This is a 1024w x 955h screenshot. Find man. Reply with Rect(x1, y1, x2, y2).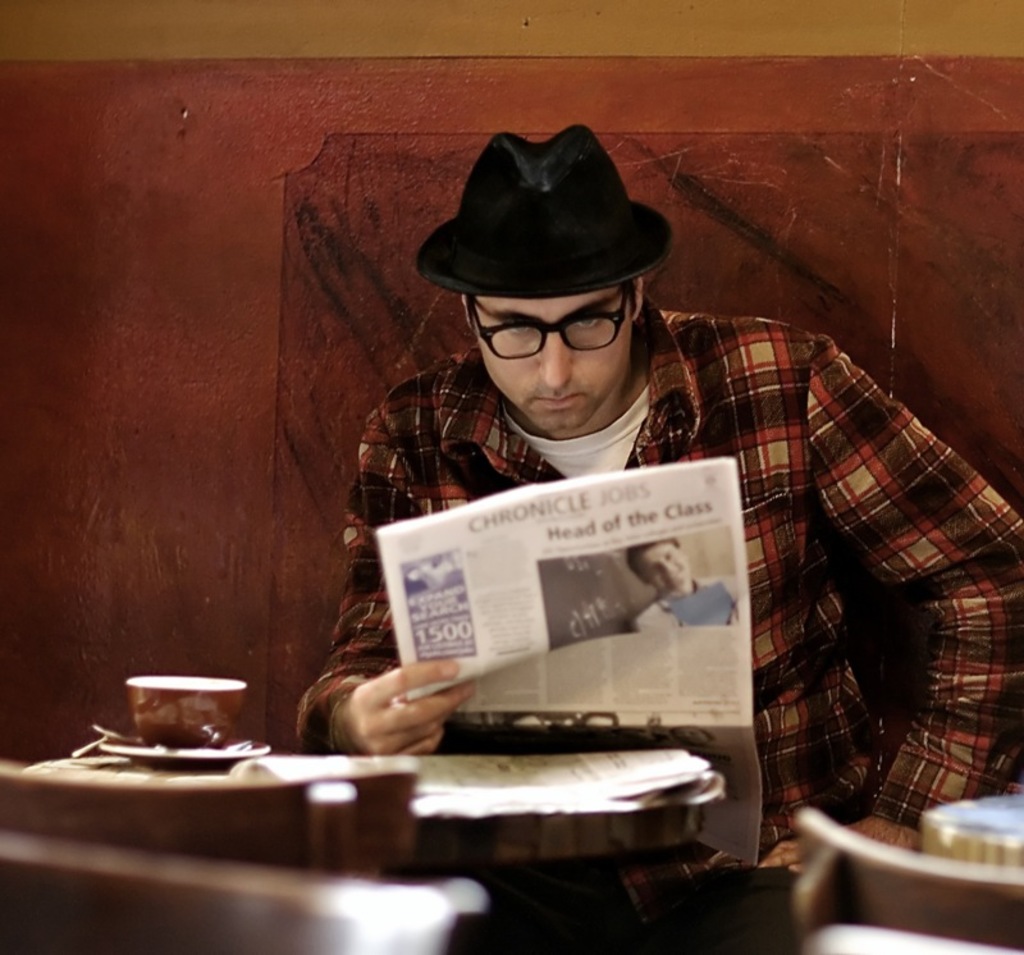
Rect(634, 538, 736, 630).
